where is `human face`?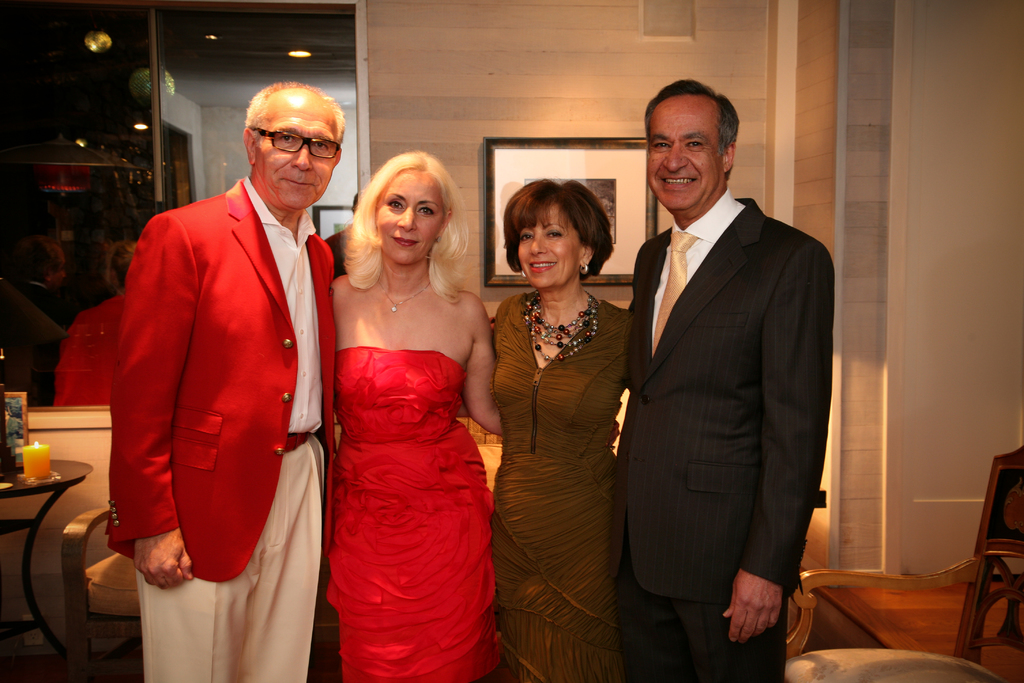
bbox=(648, 96, 727, 211).
